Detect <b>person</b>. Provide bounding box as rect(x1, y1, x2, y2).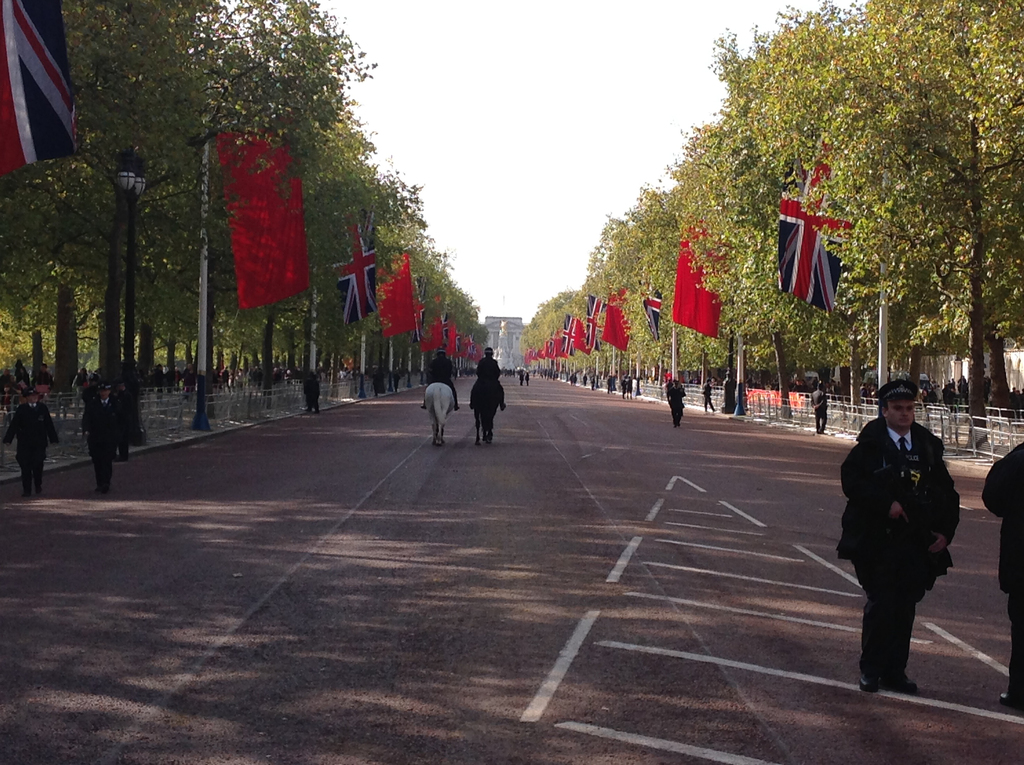
rect(82, 380, 122, 491).
